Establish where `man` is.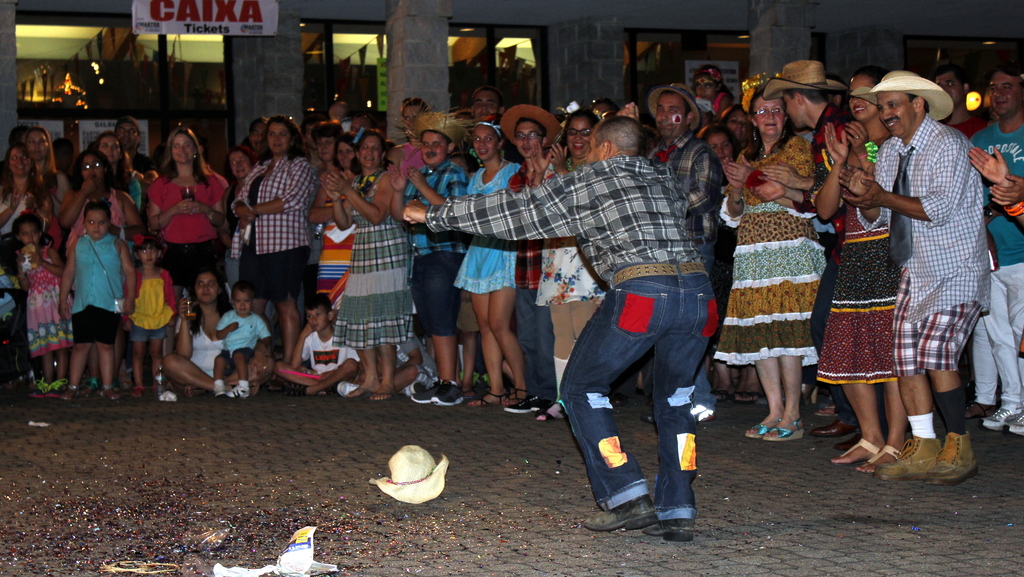
Established at select_region(967, 63, 1023, 435).
